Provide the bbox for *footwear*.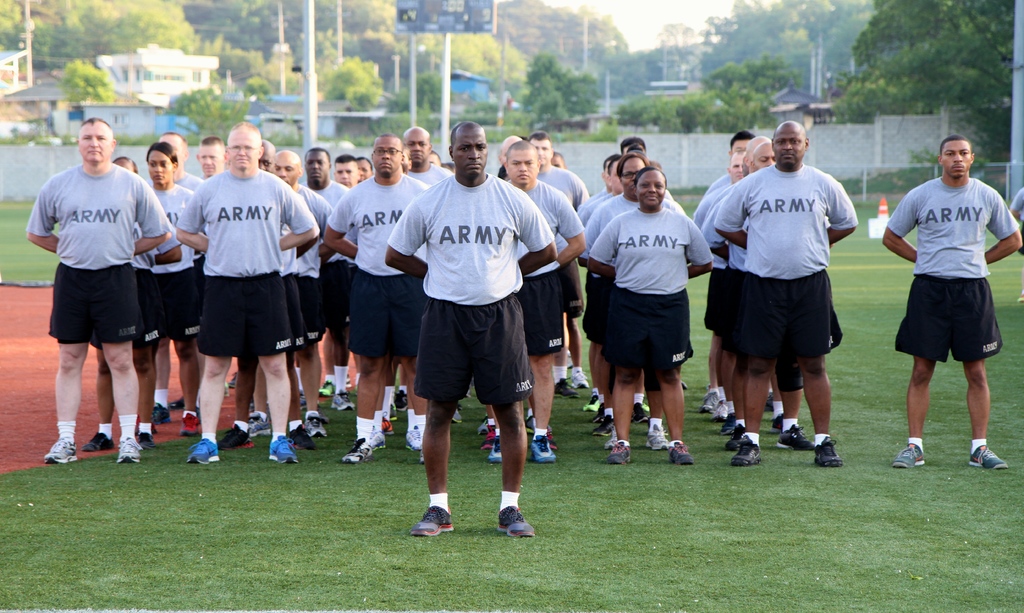
[left=634, top=402, right=648, bottom=423].
